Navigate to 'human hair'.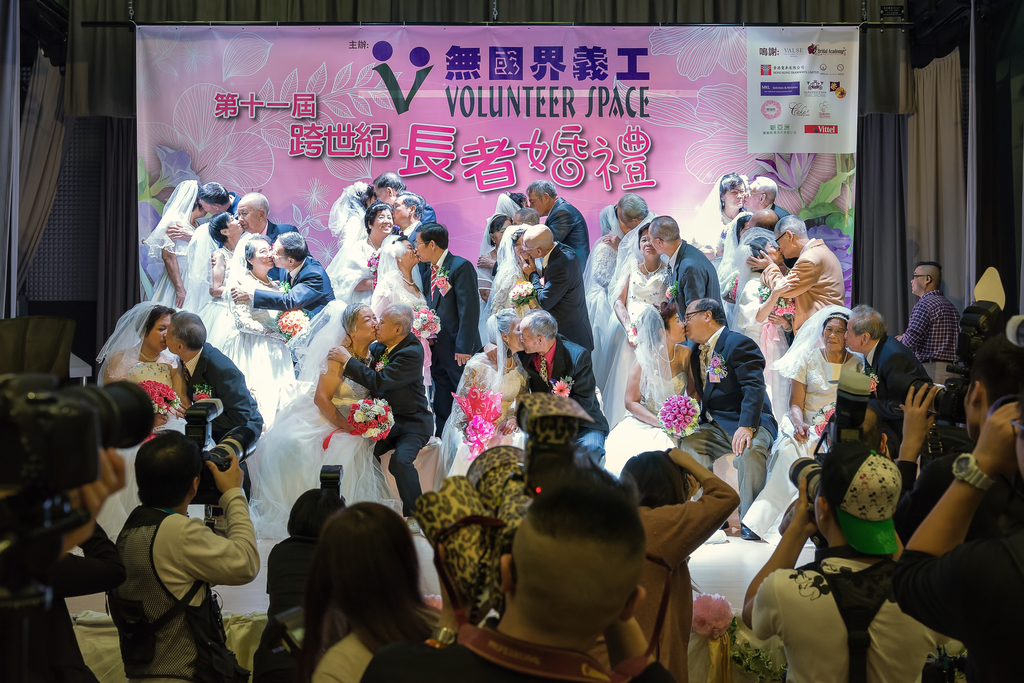
Navigation target: bbox=[821, 309, 852, 340].
